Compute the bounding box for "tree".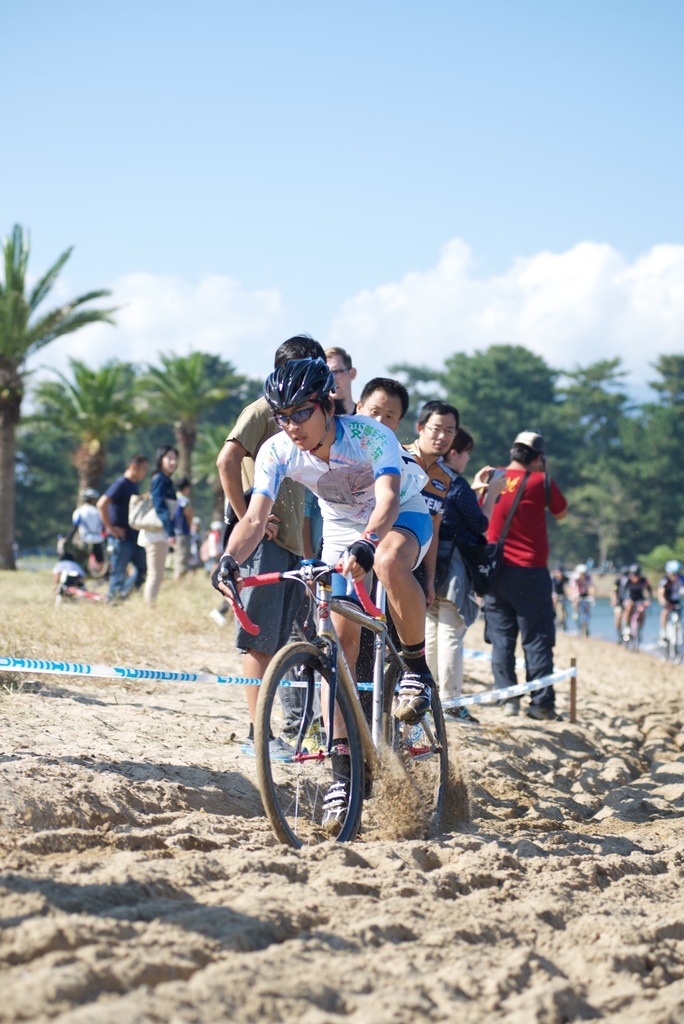
0 215 123 575.
